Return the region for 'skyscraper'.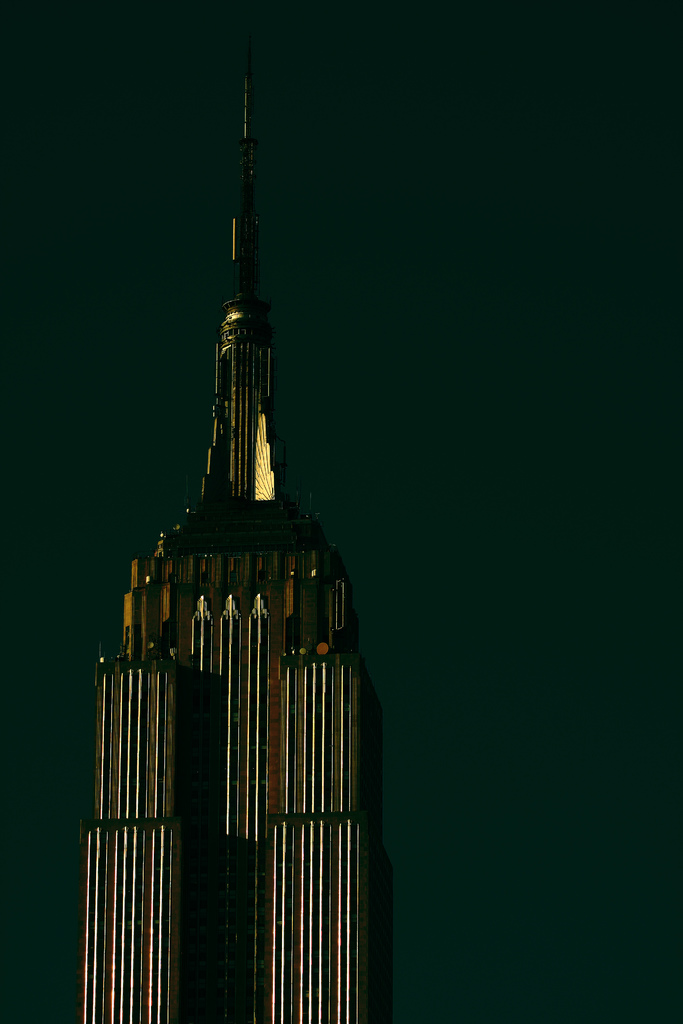
box=[76, 66, 400, 1023].
